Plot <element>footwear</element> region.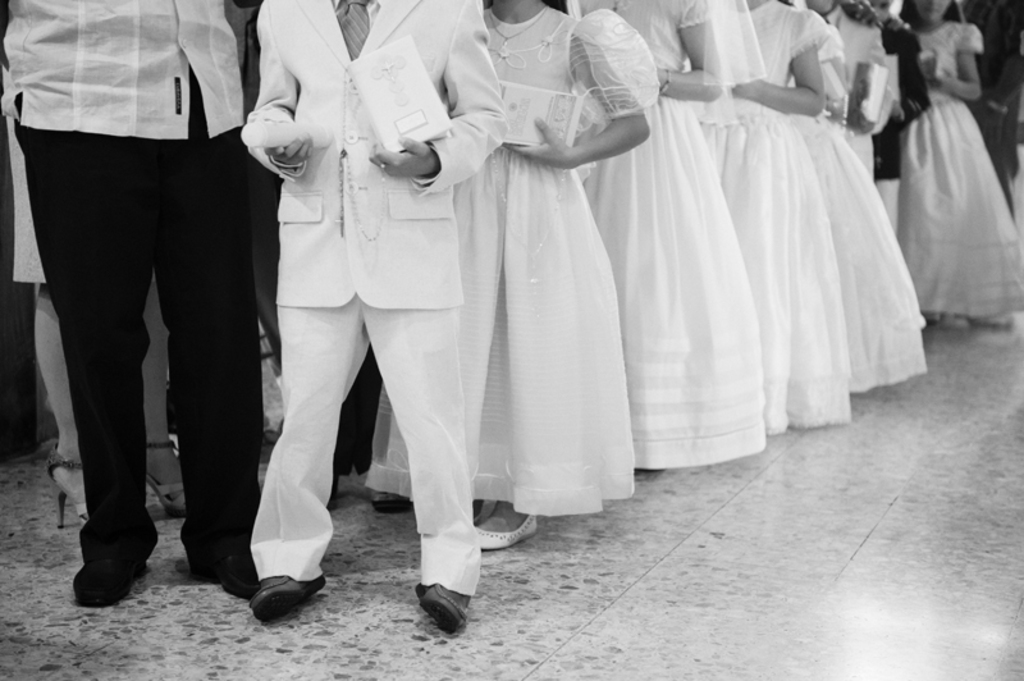
Plotted at 475:515:541:552.
